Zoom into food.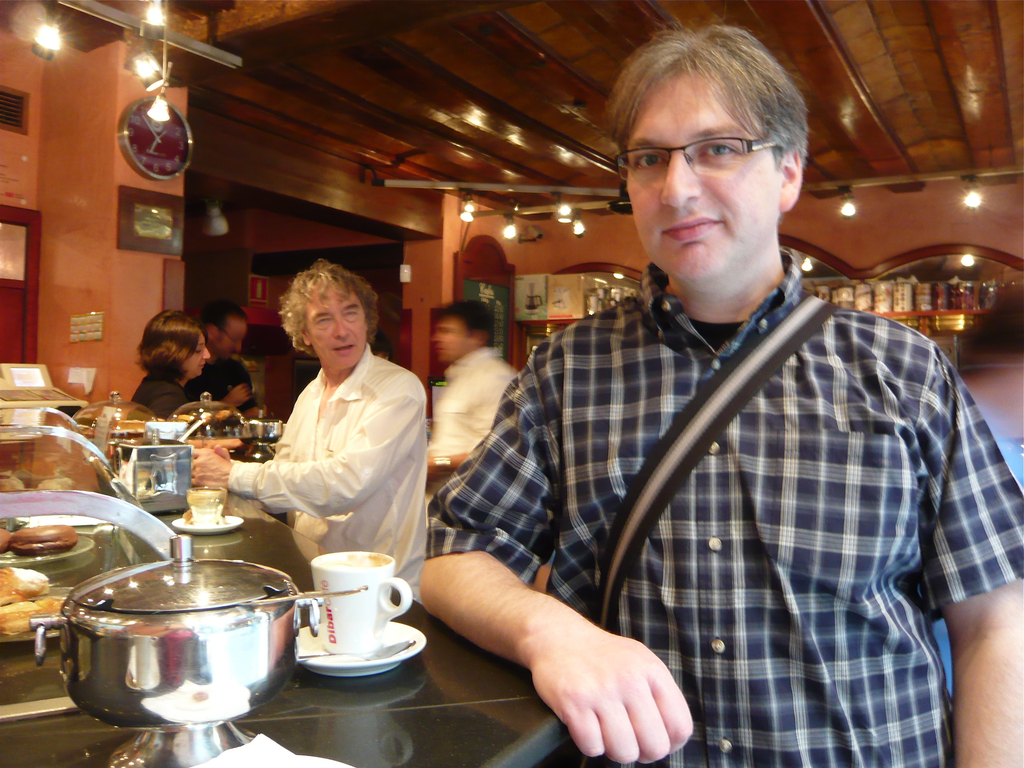
Zoom target: l=0, t=565, r=65, b=638.
